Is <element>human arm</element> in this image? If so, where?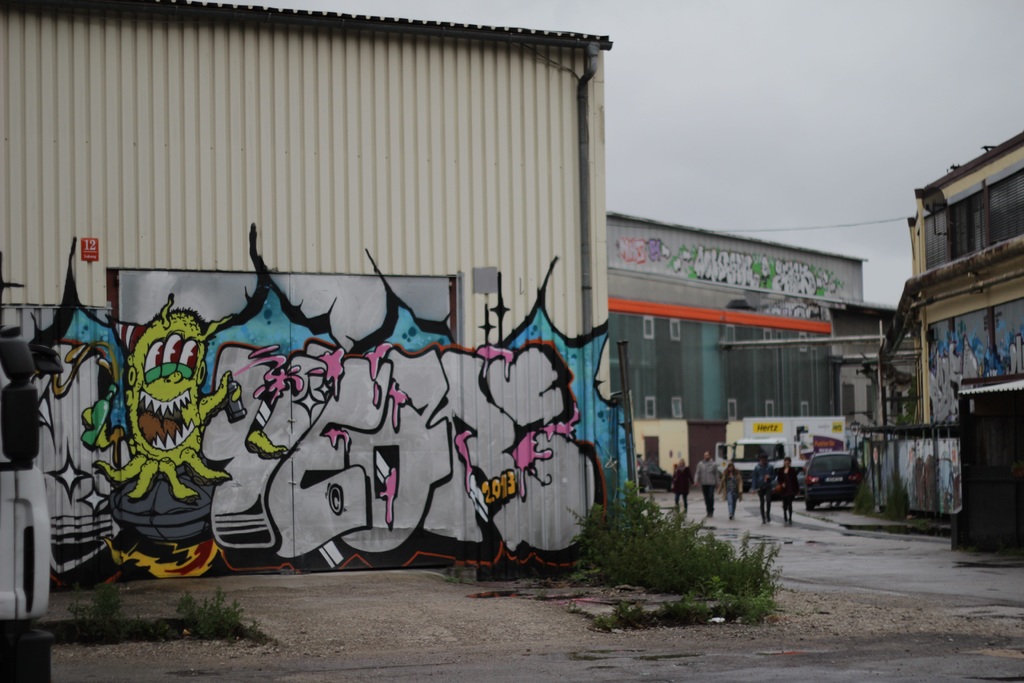
Yes, at 669:473:678:493.
